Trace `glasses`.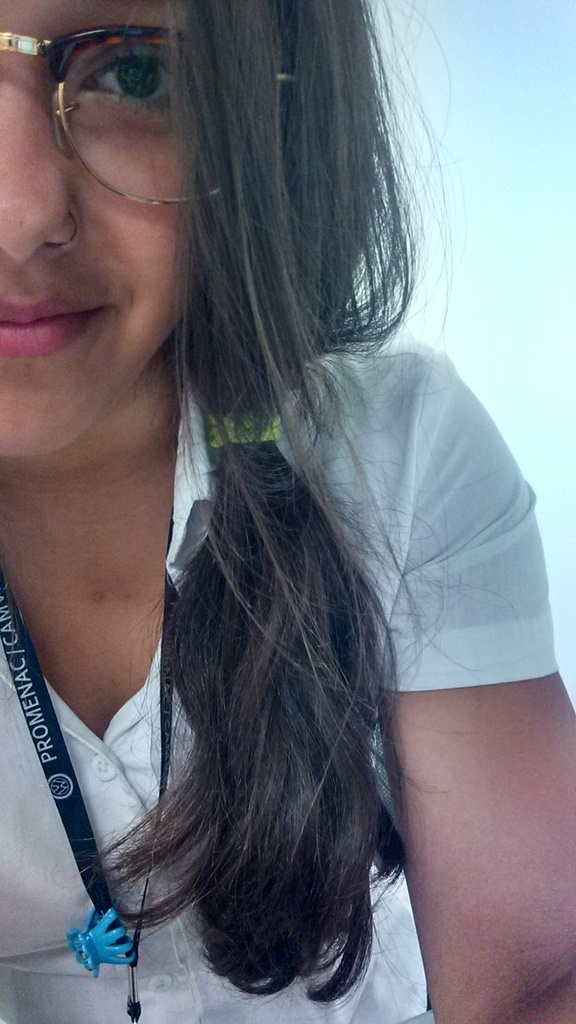
Traced to (left=0, top=25, right=298, bottom=204).
